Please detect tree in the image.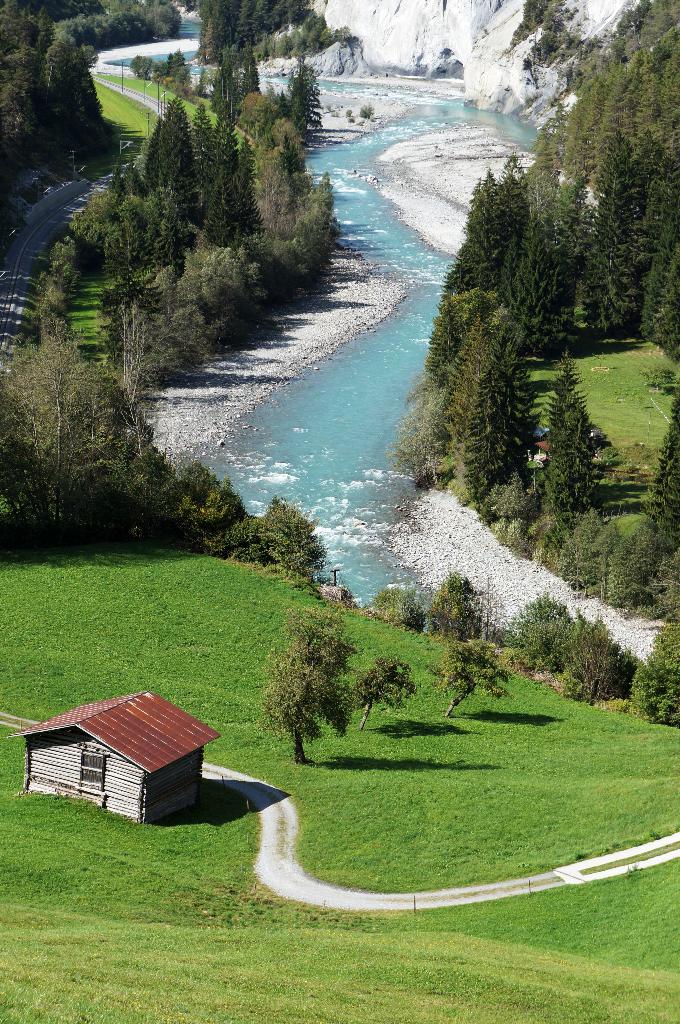
BBox(244, 112, 333, 303).
